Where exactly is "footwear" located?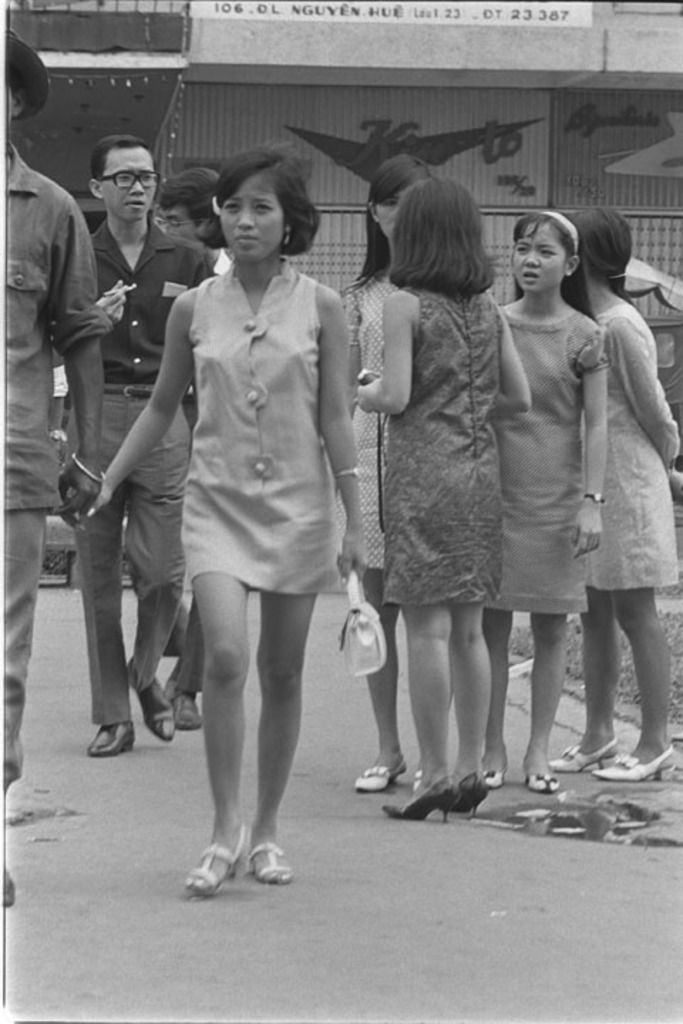
Its bounding box is 526/762/556/789.
